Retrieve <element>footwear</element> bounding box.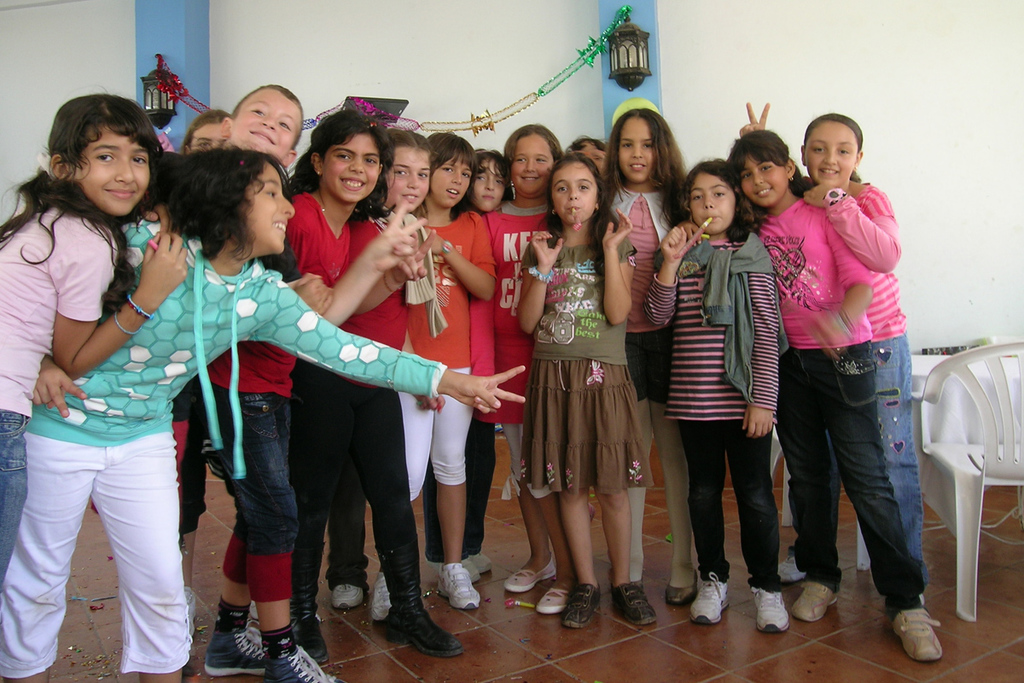
Bounding box: x1=261 y1=653 x2=332 y2=682.
